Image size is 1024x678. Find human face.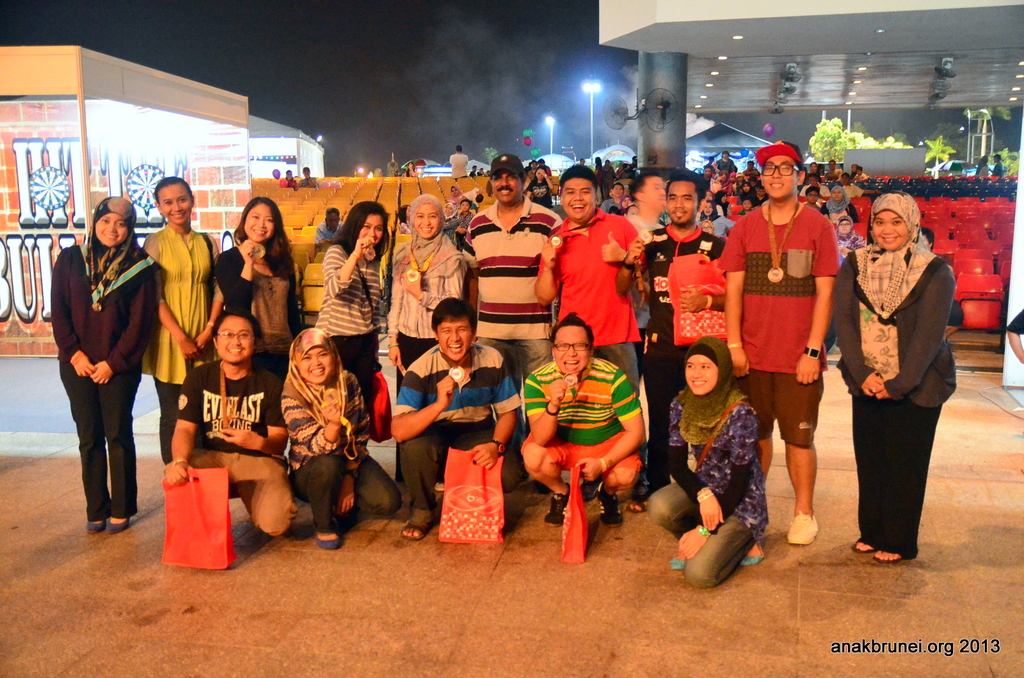
box(759, 153, 799, 203).
